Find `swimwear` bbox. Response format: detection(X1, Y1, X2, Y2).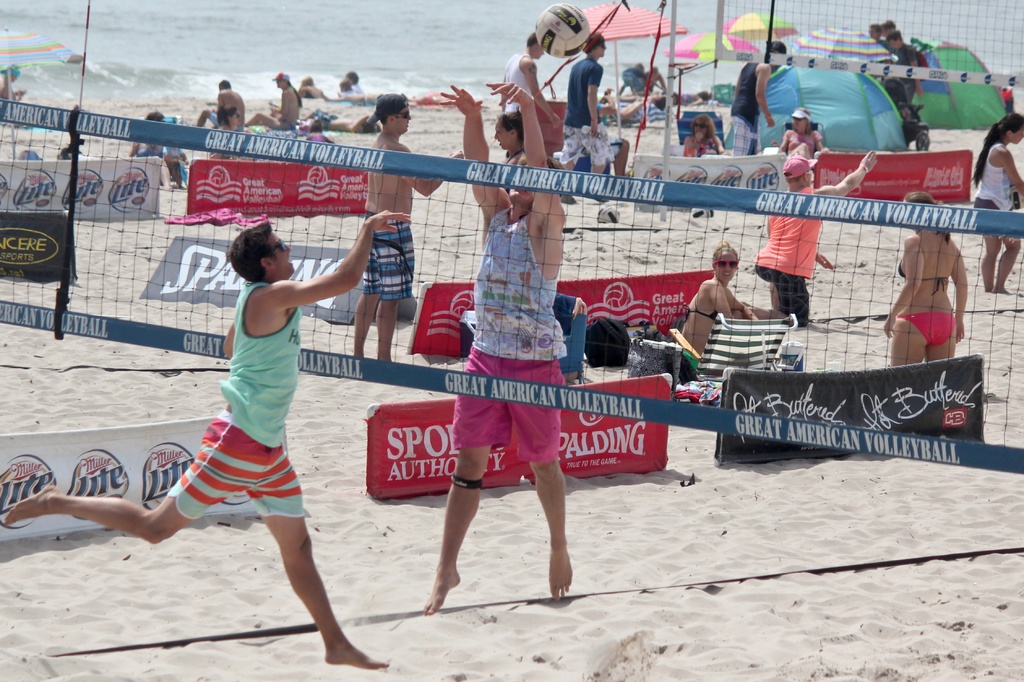
detection(896, 260, 956, 293).
